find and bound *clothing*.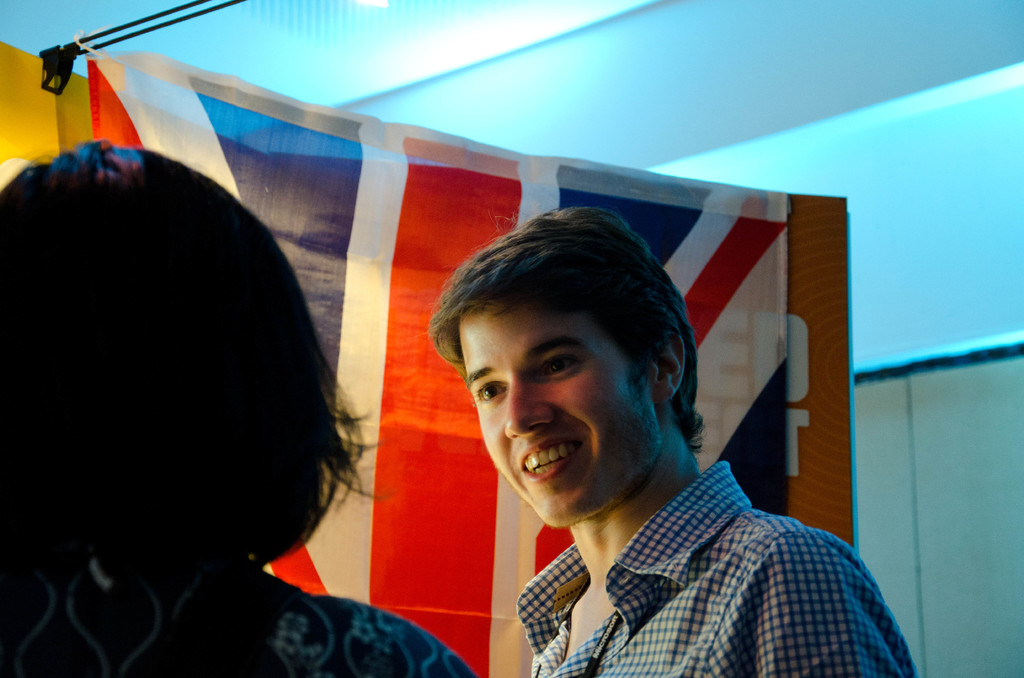
Bound: 213/574/477/677.
